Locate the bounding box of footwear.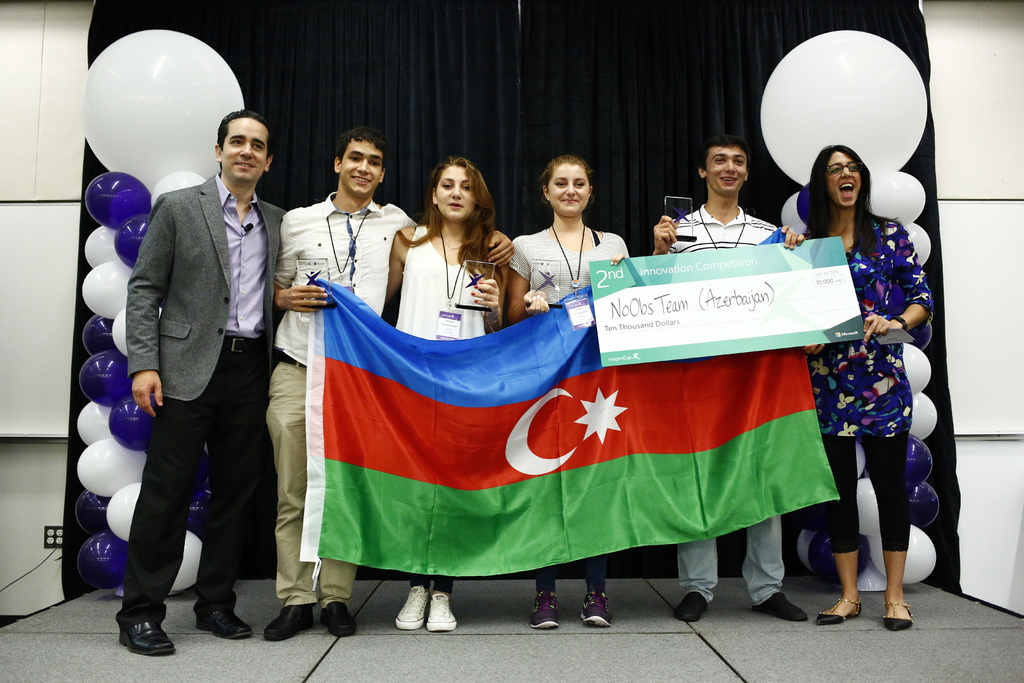
Bounding box: (115,611,179,655).
